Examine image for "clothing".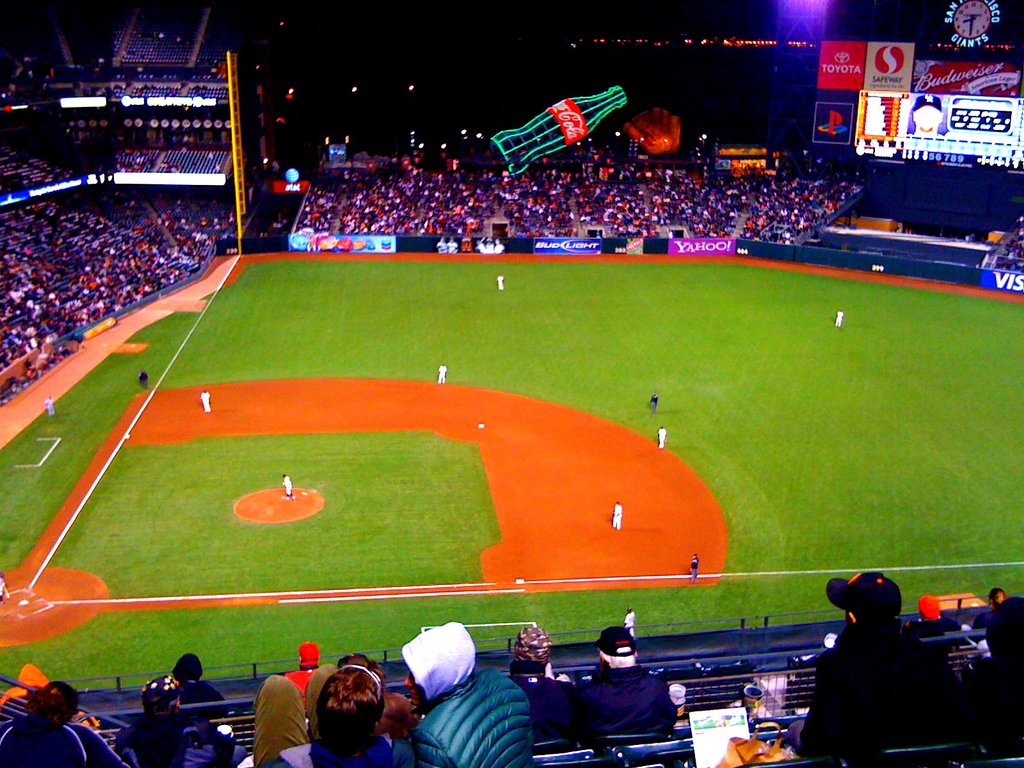
Examination result: [133,704,224,764].
